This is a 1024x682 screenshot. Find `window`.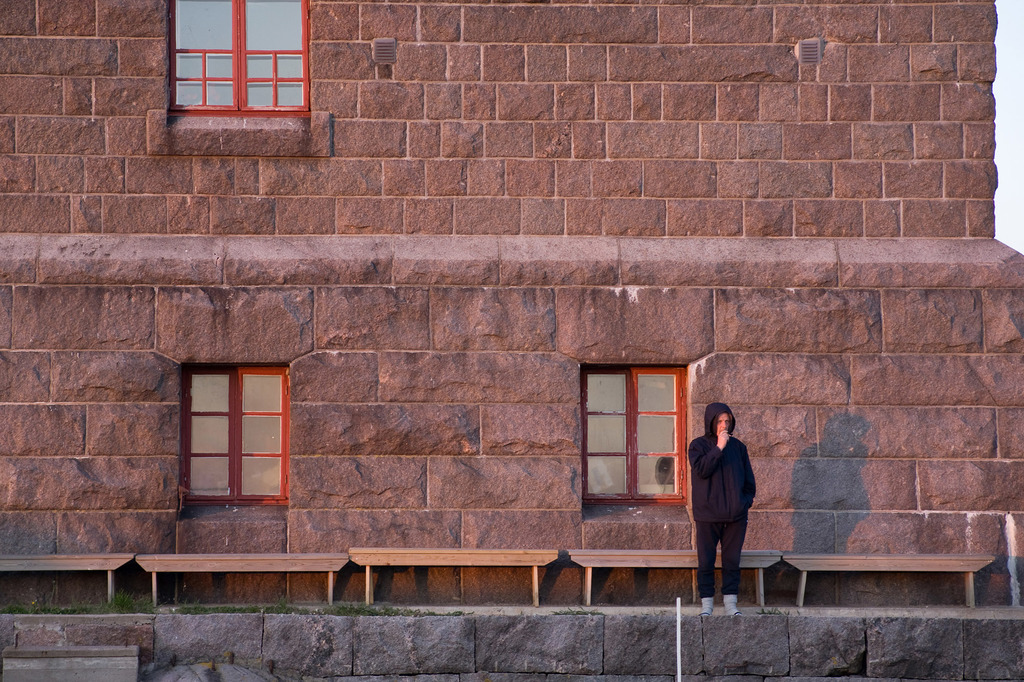
Bounding box: [x1=168, y1=0, x2=309, y2=123].
